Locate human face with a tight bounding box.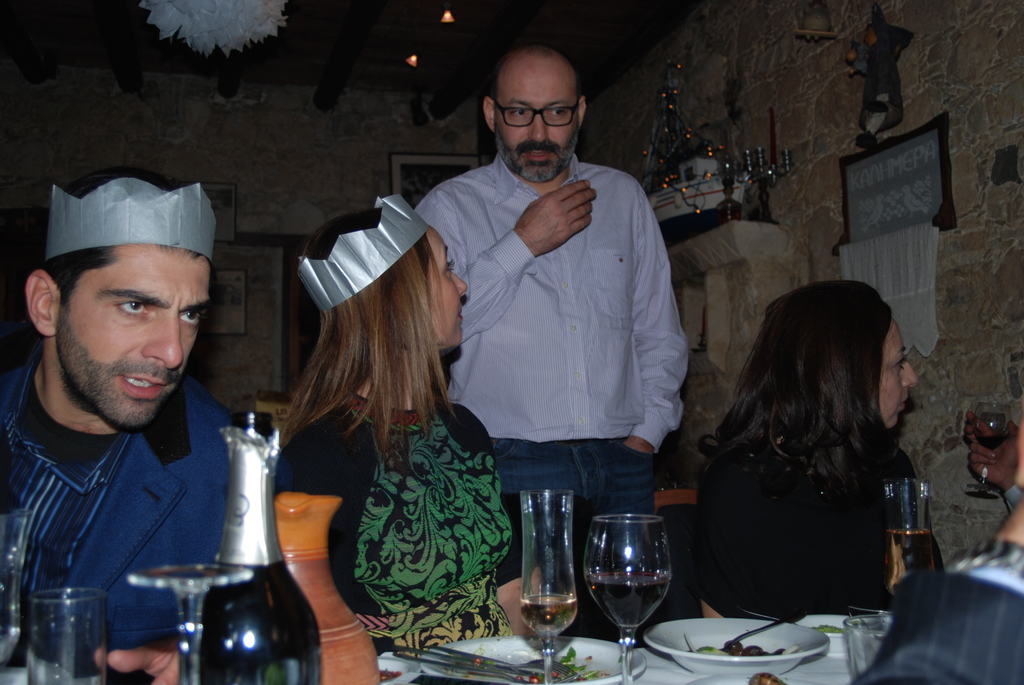
877,315,916,428.
